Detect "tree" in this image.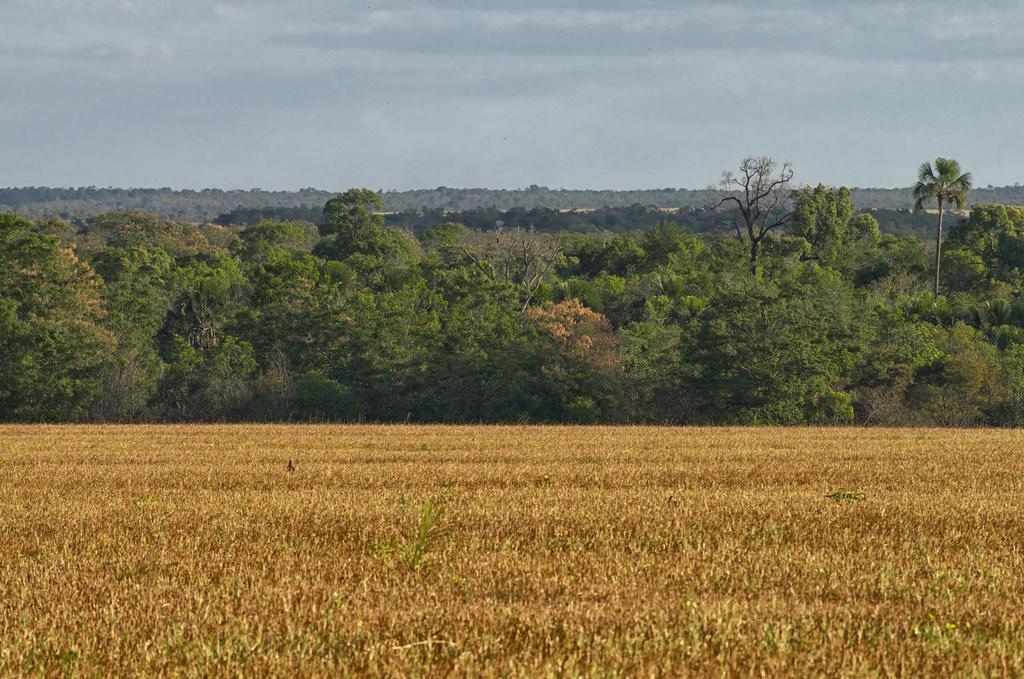
Detection: 96:234:182:340.
